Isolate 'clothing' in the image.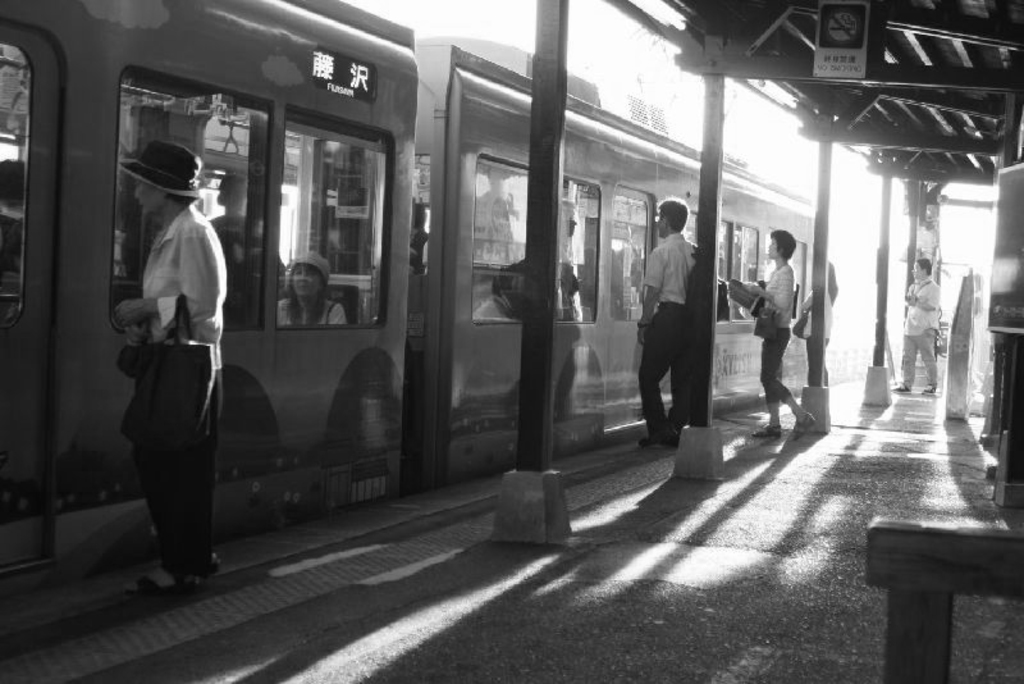
Isolated region: crop(636, 231, 696, 442).
